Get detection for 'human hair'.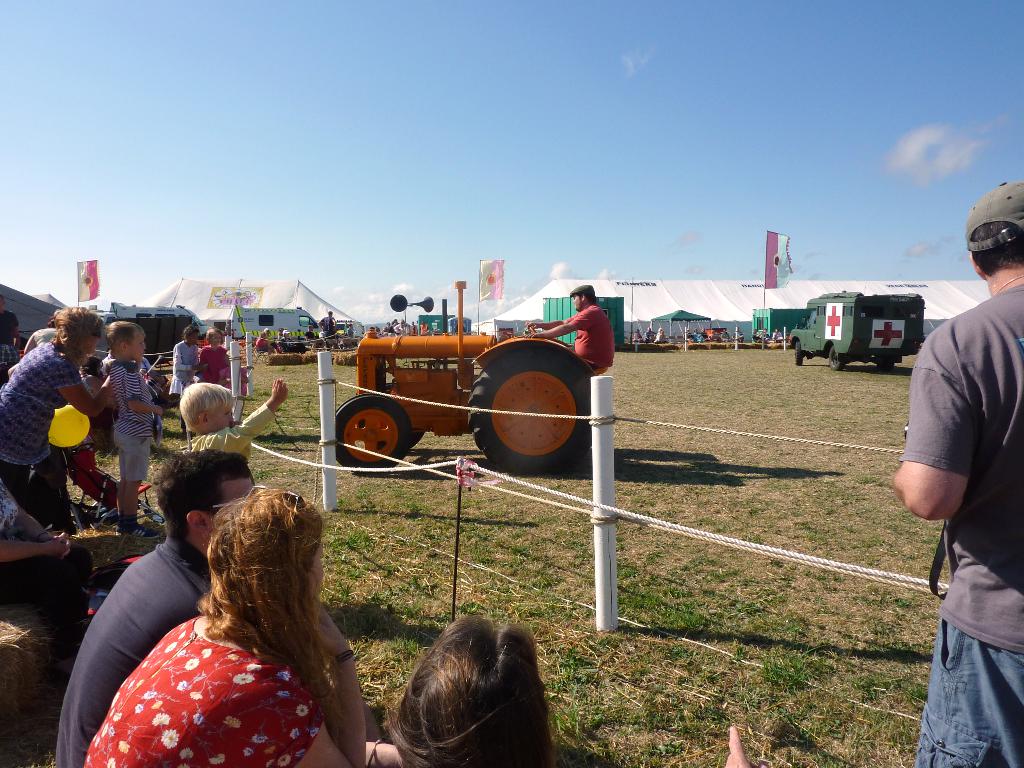
Detection: <box>328,309,335,316</box>.
